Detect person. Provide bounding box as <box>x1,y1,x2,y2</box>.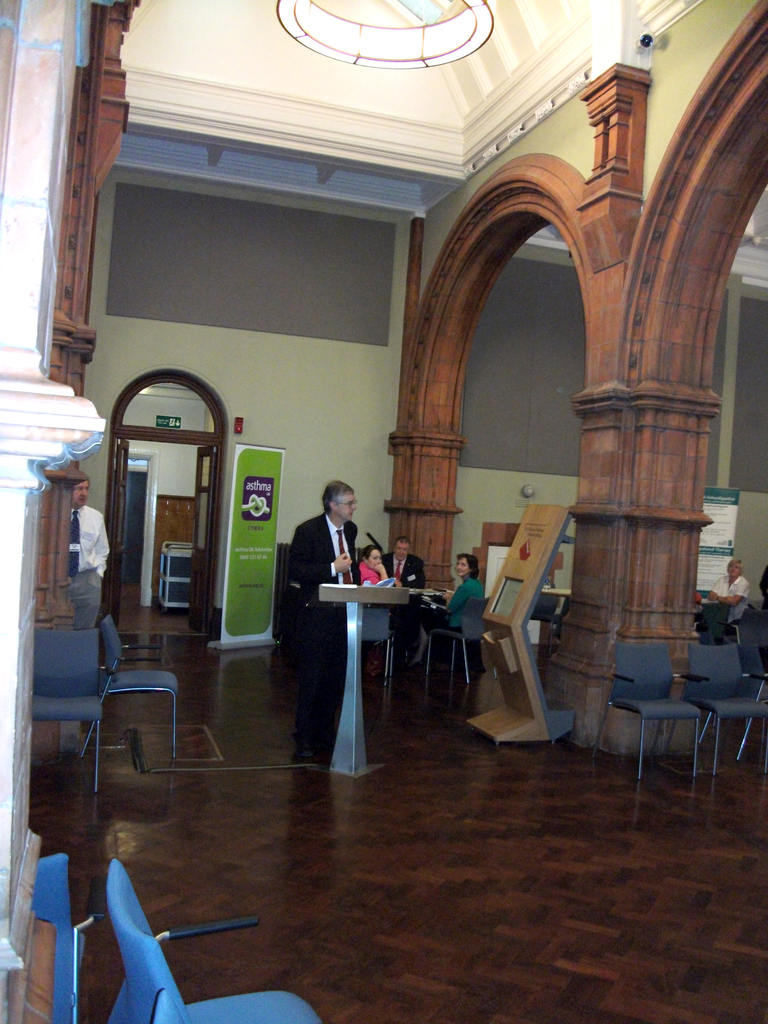
<box>690,552,755,622</box>.
